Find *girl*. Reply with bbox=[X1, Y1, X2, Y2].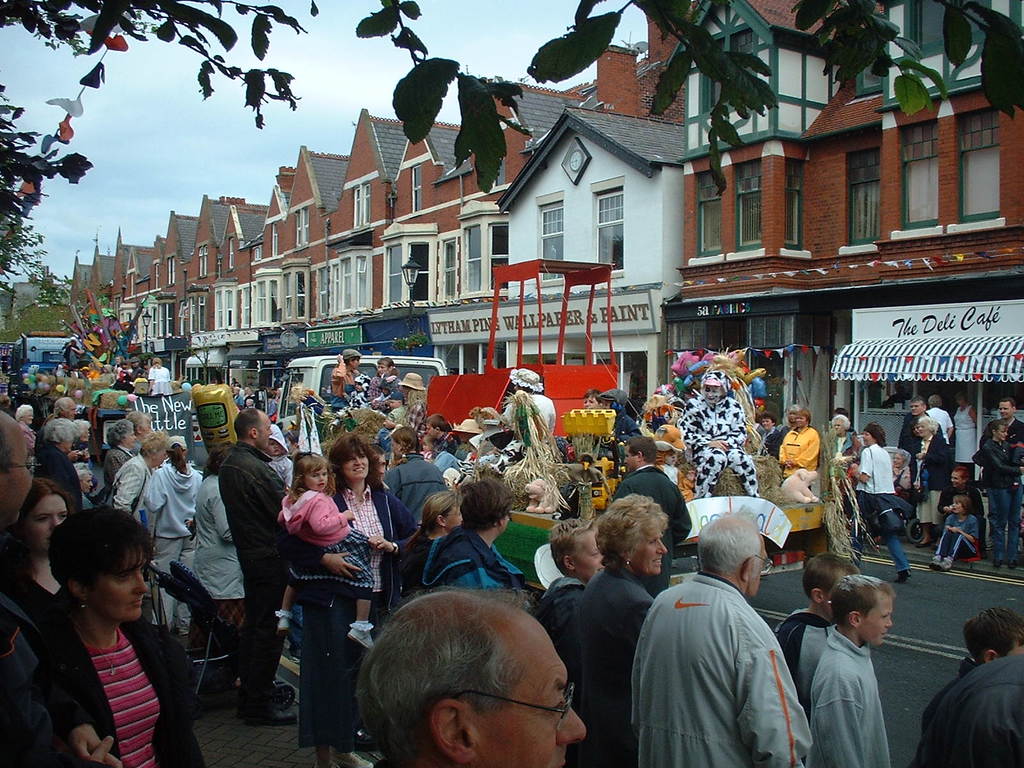
bbox=[273, 453, 375, 648].
